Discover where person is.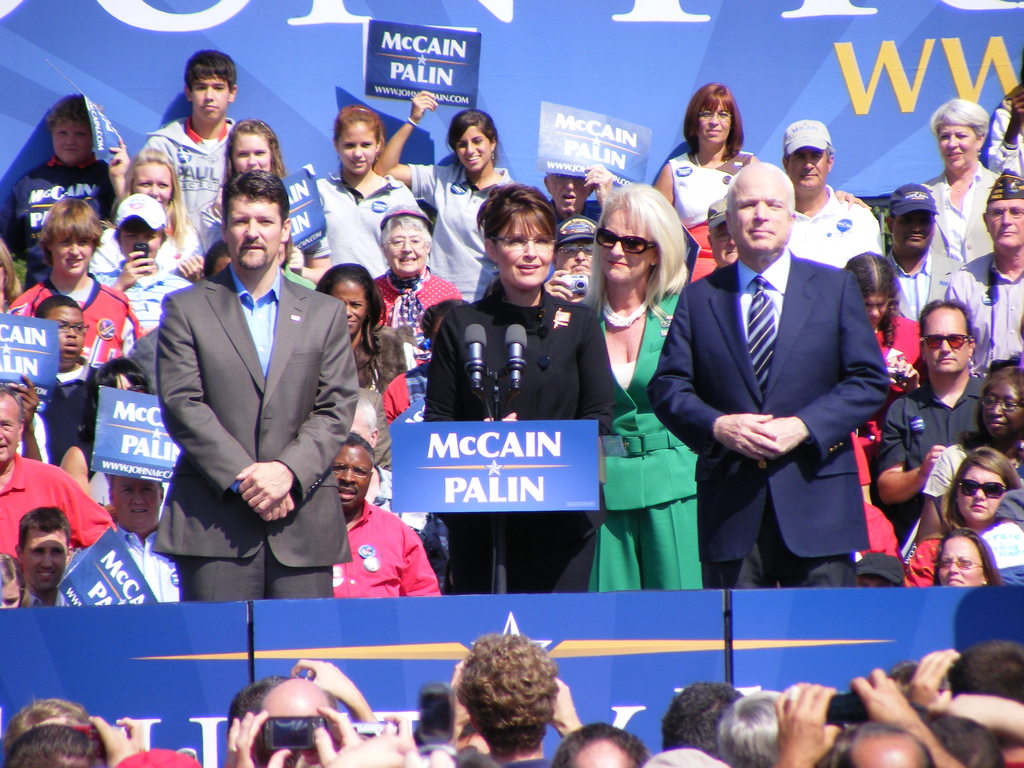
Discovered at {"x1": 0, "y1": 387, "x2": 110, "y2": 564}.
